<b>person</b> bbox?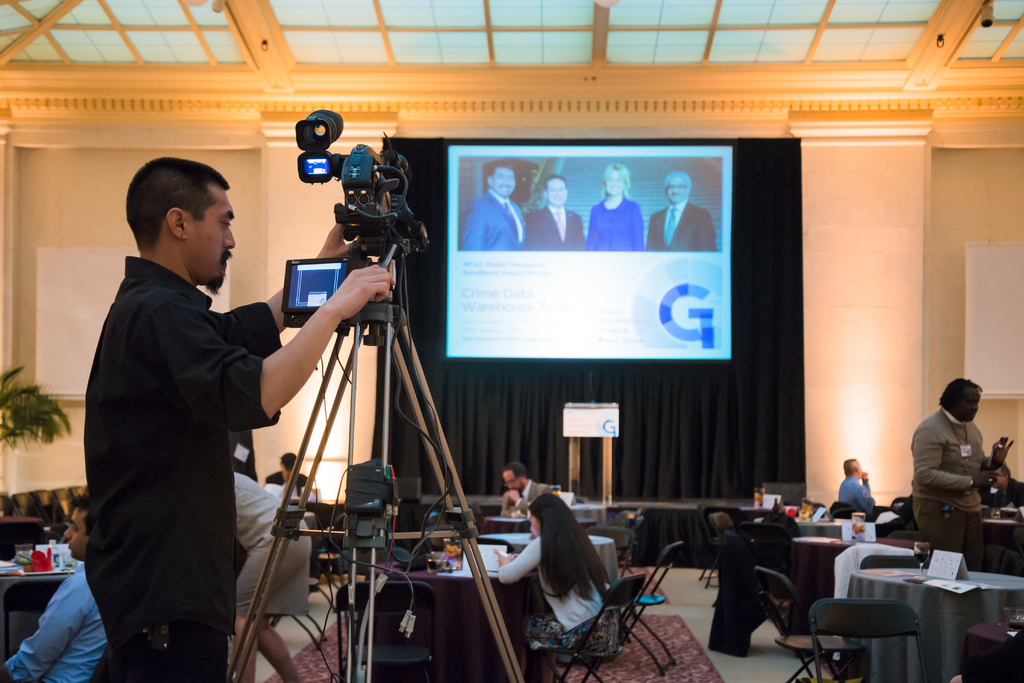
detection(490, 490, 630, 682)
